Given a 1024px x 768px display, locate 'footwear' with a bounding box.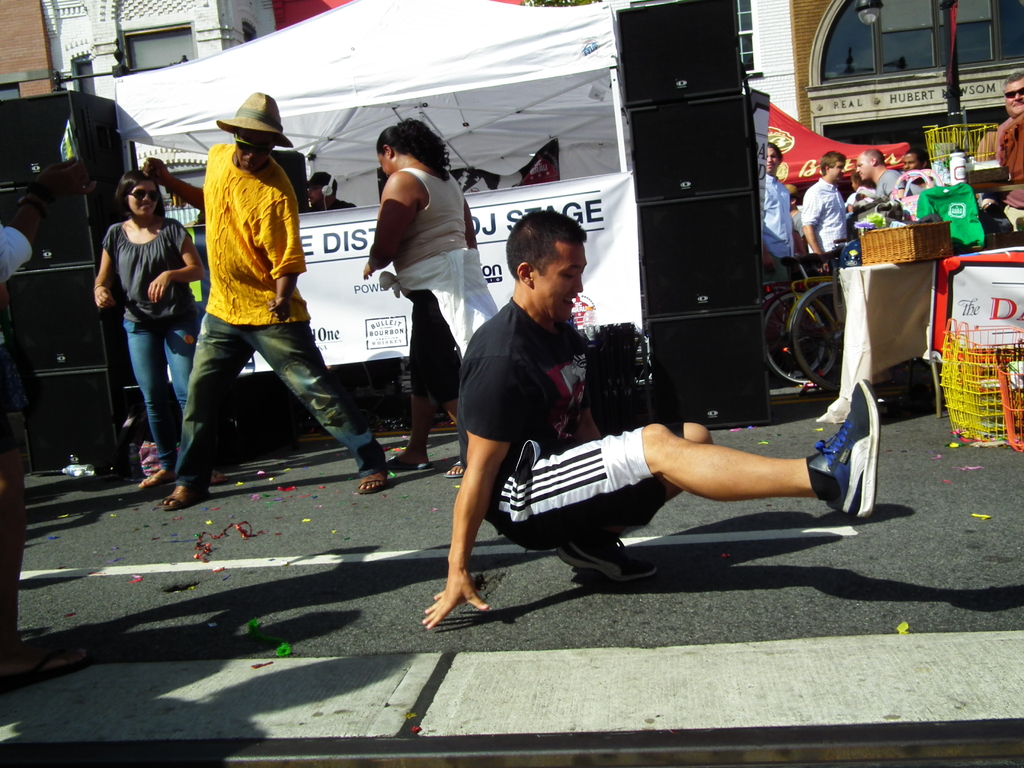
Located: box=[810, 376, 886, 516].
